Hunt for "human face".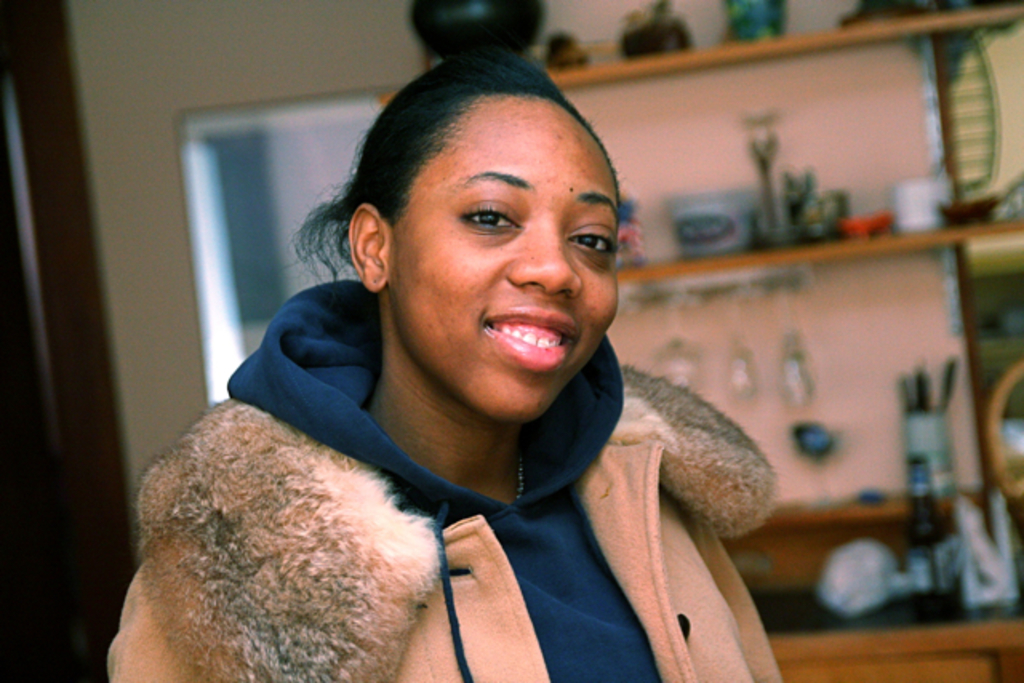
Hunted down at 390, 86, 621, 421.
